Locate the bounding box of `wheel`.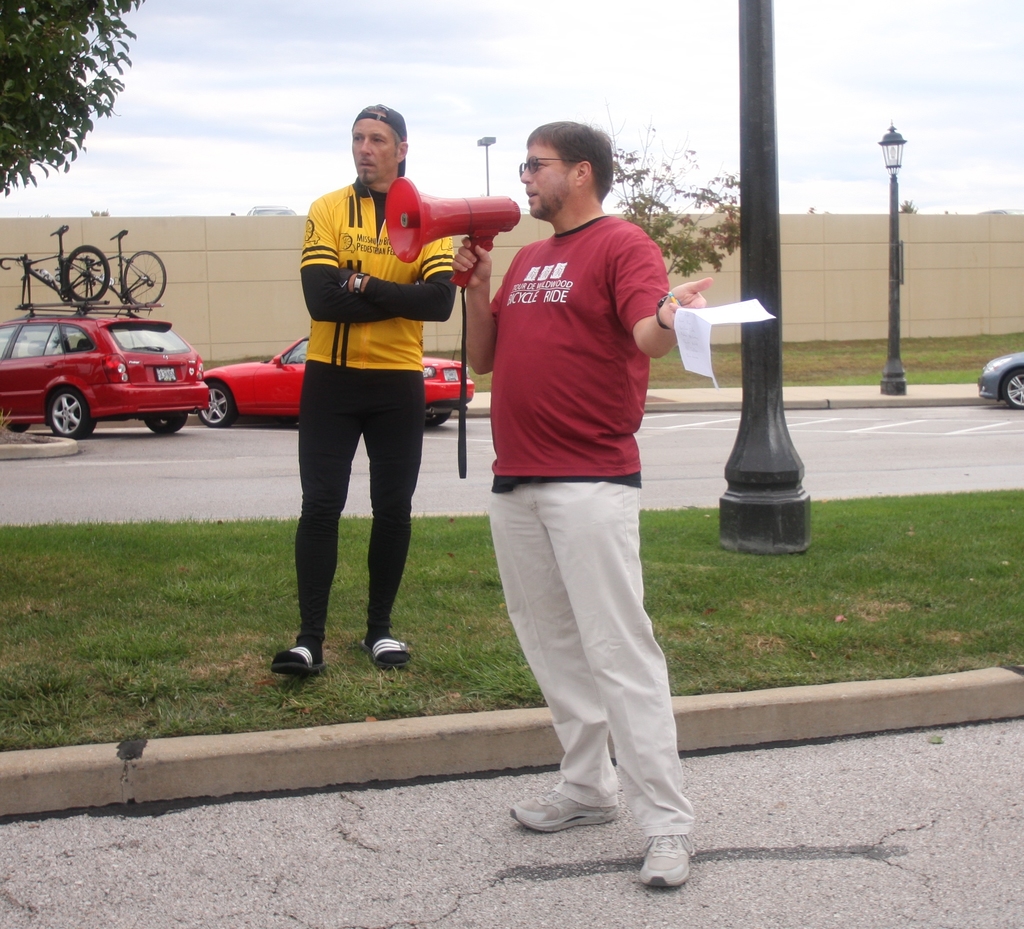
Bounding box: l=198, t=384, r=233, b=424.
